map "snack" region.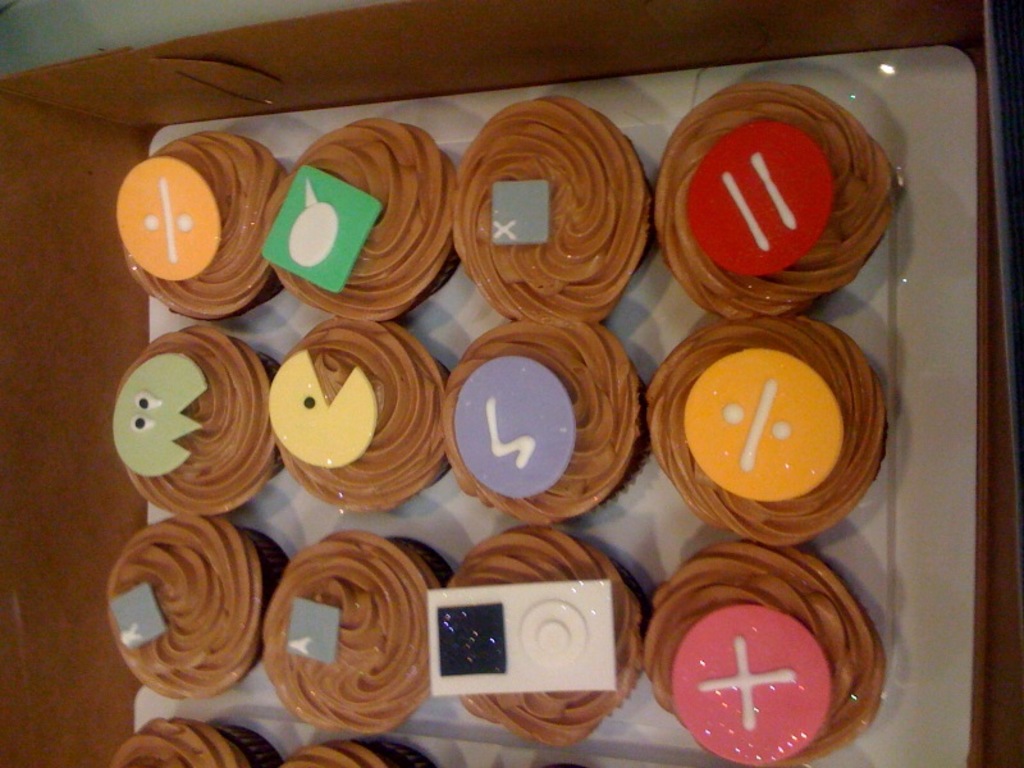
Mapped to [x1=266, y1=312, x2=445, y2=512].
